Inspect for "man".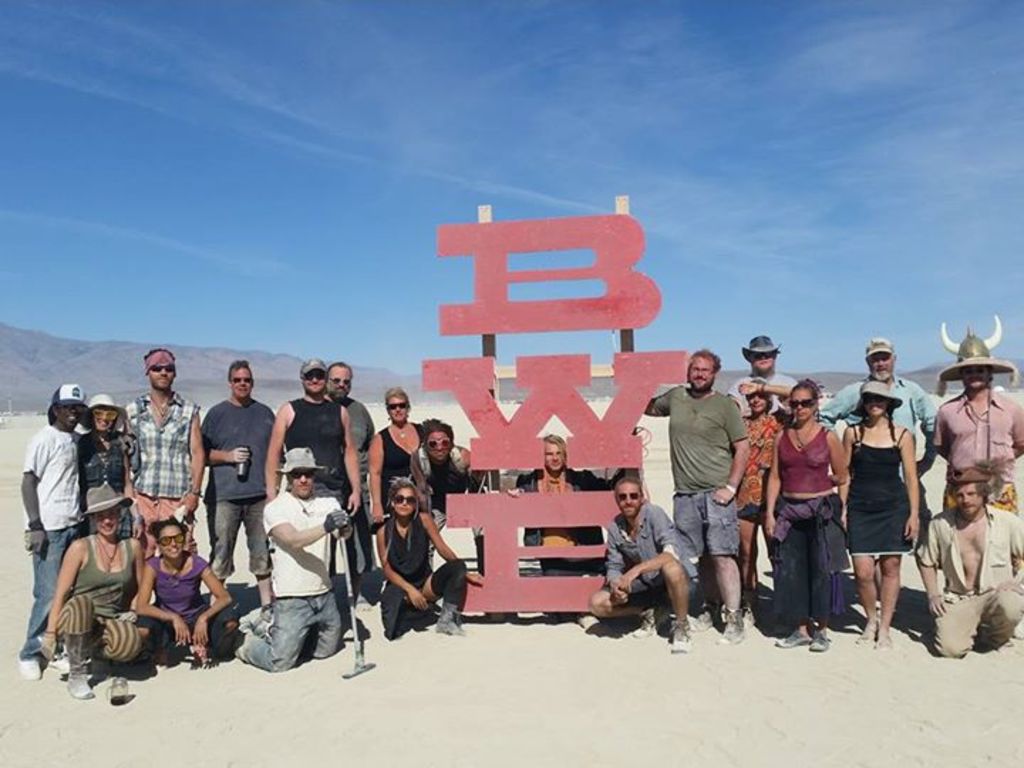
Inspection: x1=125 y1=347 x2=201 y2=559.
